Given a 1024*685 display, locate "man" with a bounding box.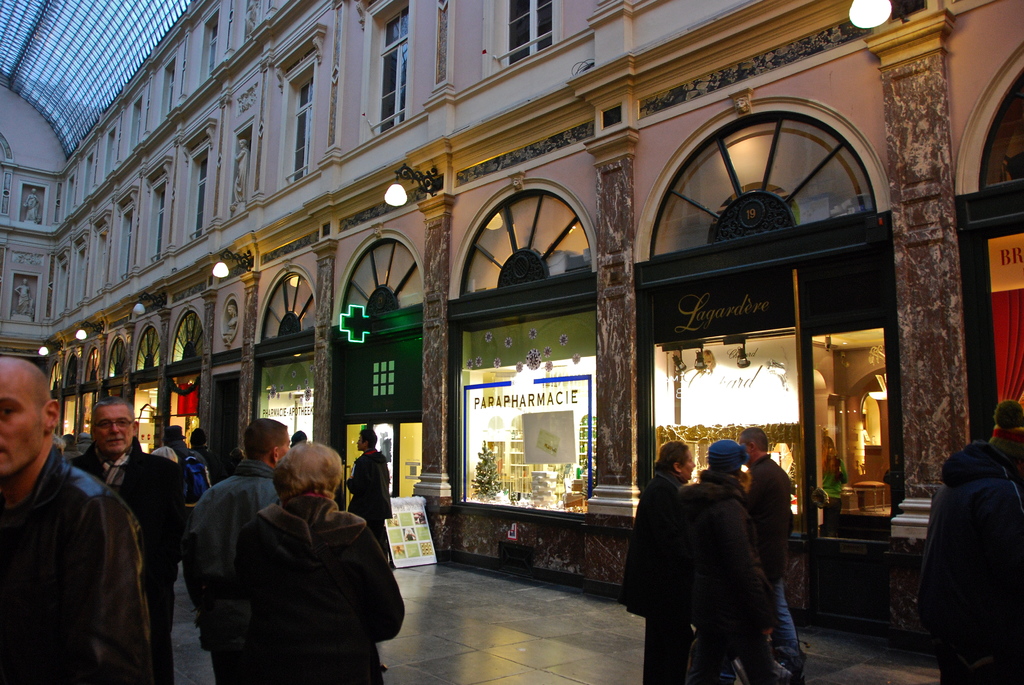
Located: x1=78 y1=389 x2=198 y2=684.
